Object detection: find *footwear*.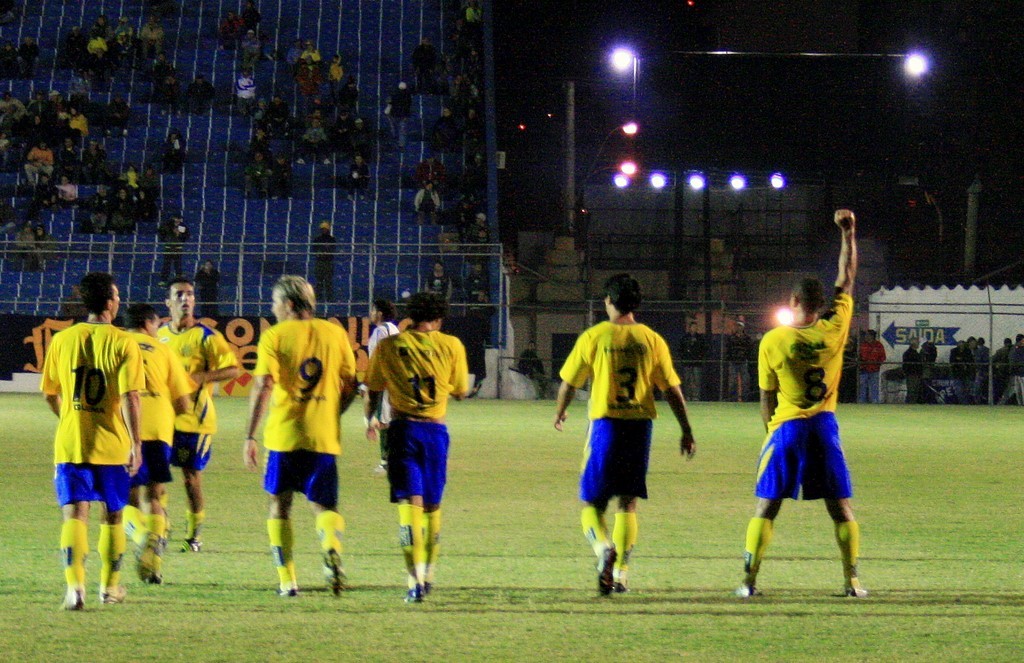
box(57, 595, 98, 611).
